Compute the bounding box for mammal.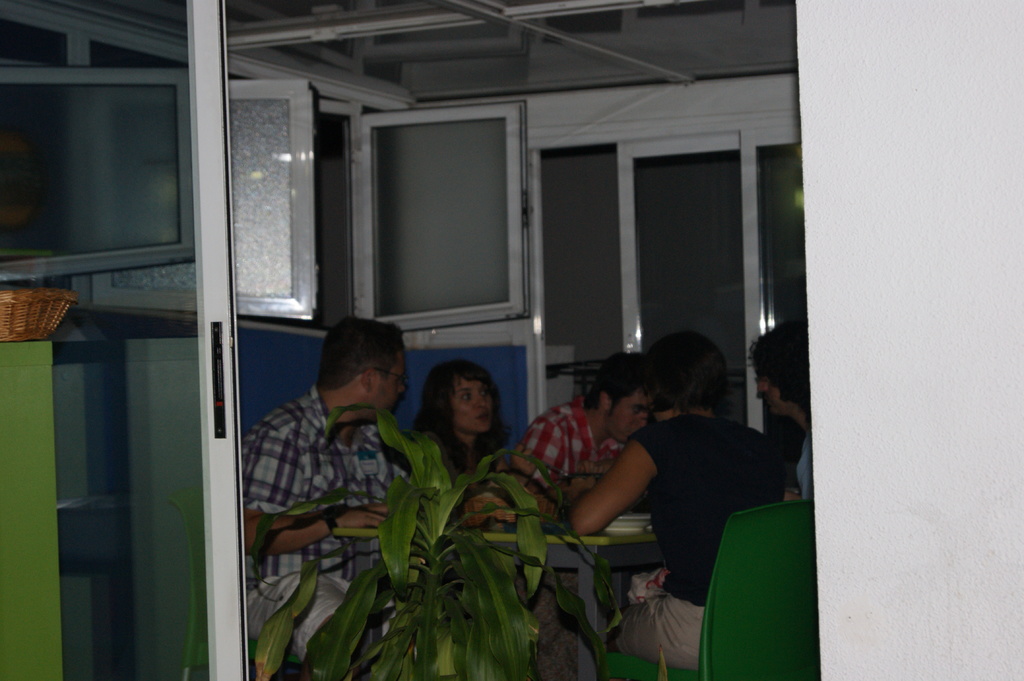
413, 357, 522, 497.
